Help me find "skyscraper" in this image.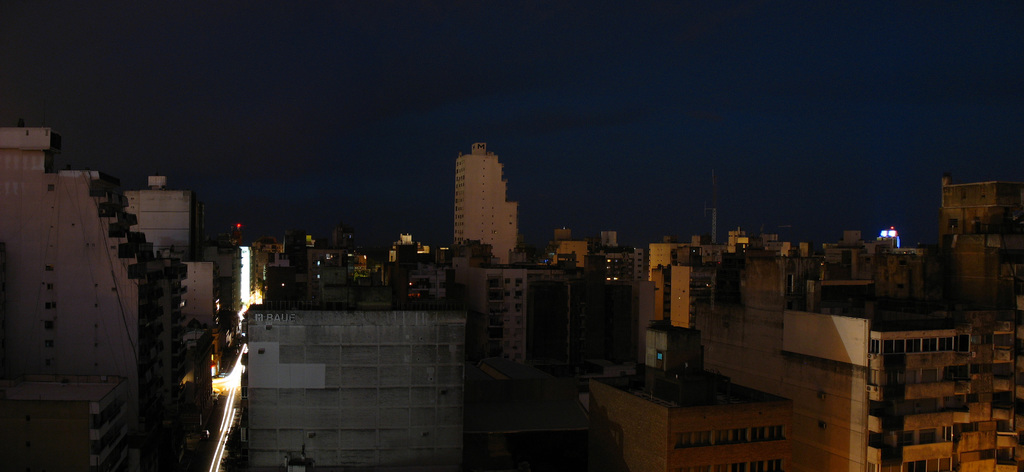
Found it: region(940, 174, 1022, 241).
